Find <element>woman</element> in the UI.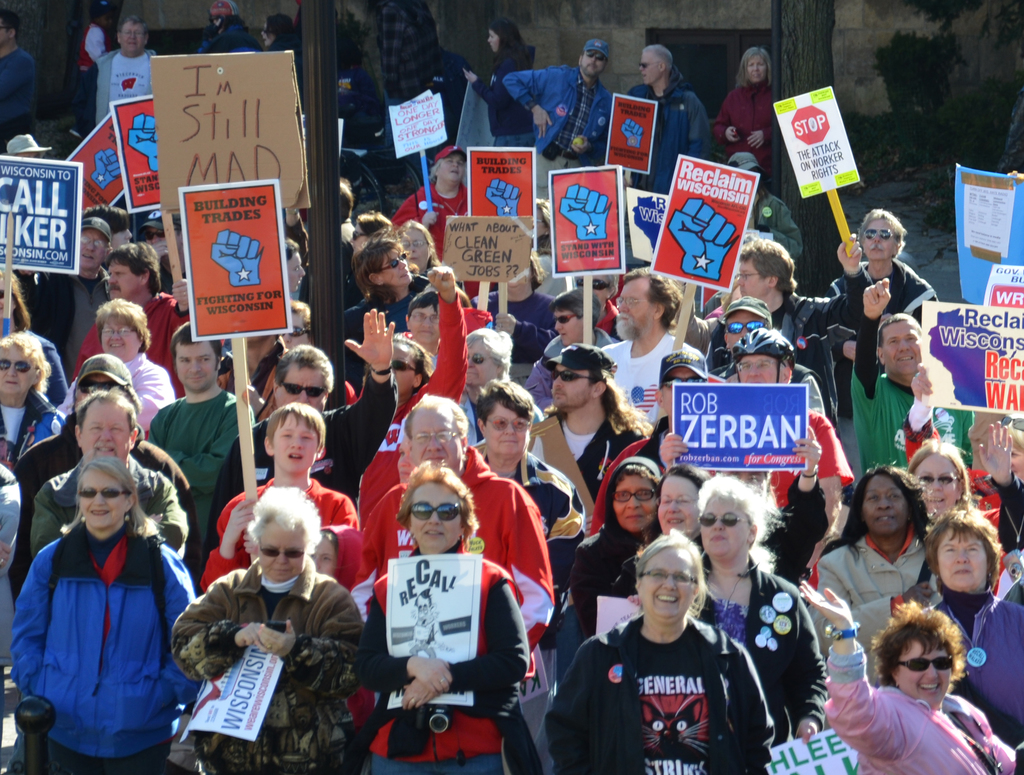
UI element at {"x1": 465, "y1": 324, "x2": 545, "y2": 436}.
